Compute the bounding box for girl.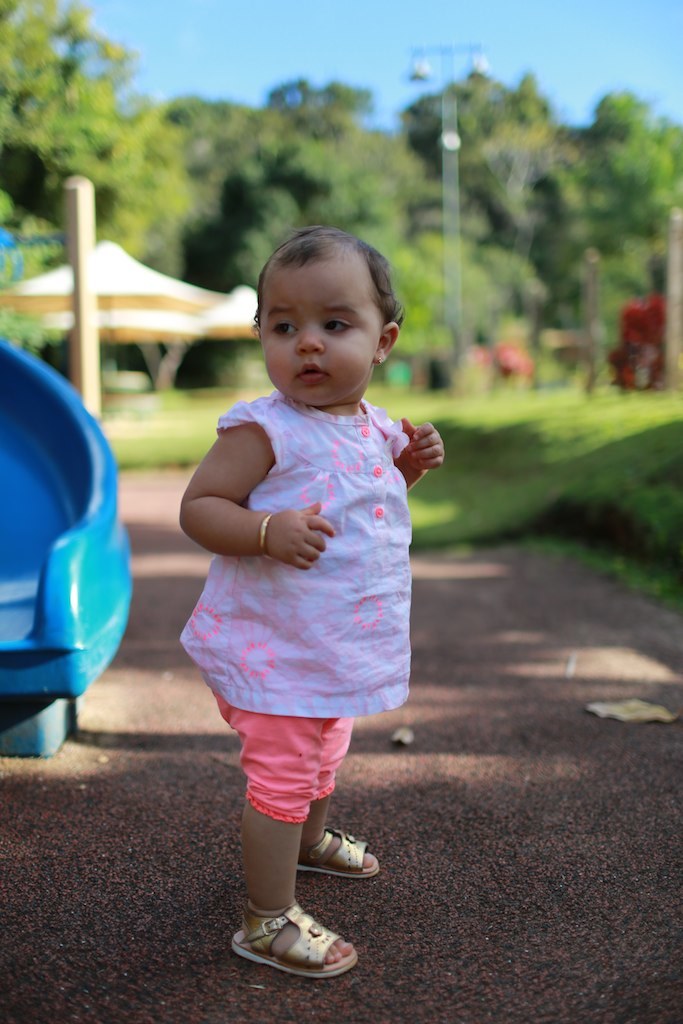
detection(189, 226, 399, 979).
